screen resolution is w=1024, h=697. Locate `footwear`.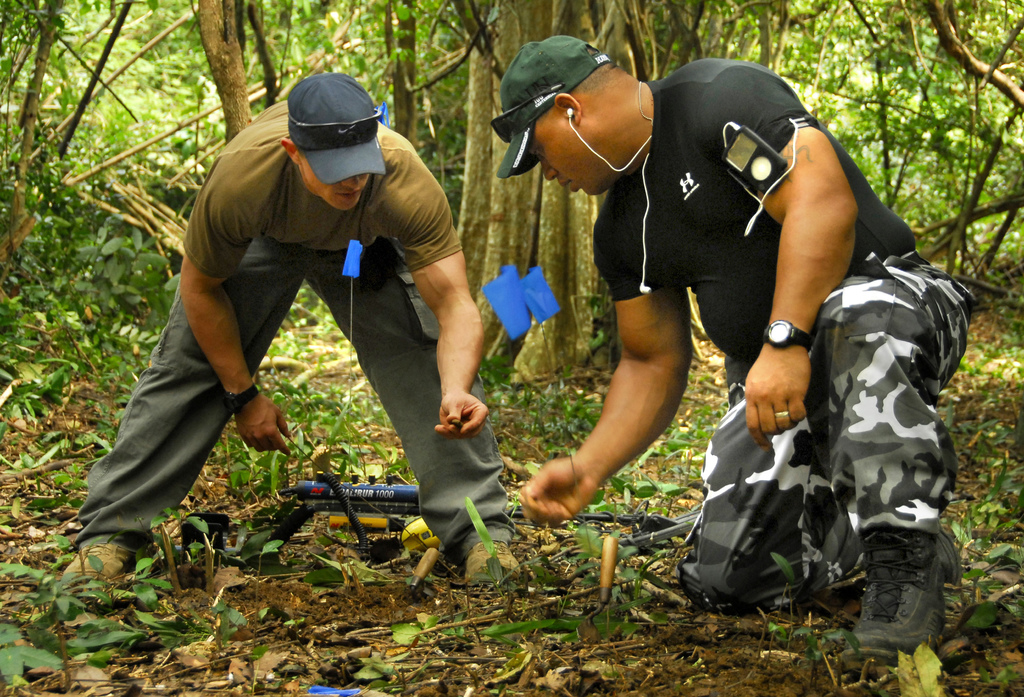
[left=471, top=529, right=525, bottom=579].
